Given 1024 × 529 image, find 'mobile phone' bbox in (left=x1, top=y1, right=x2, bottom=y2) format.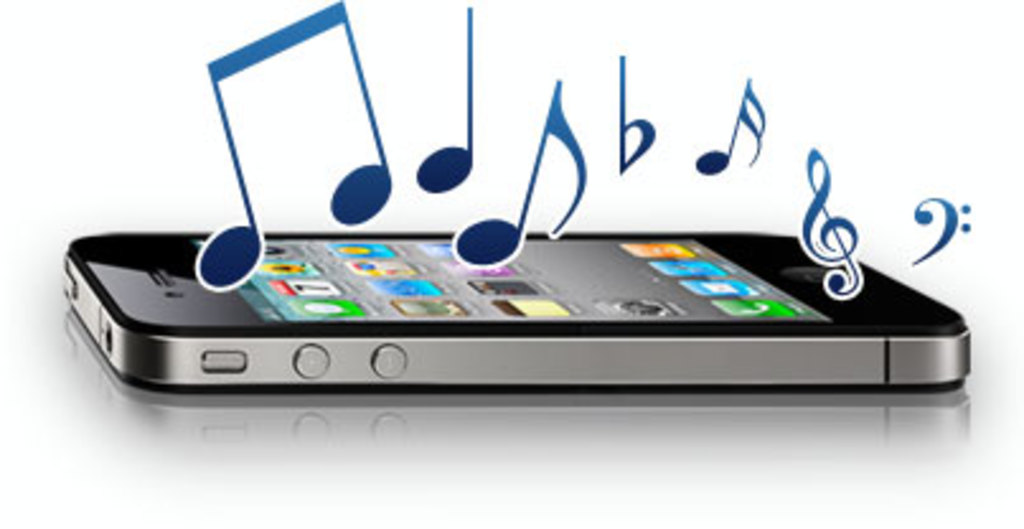
(left=61, top=165, right=1004, bottom=402).
